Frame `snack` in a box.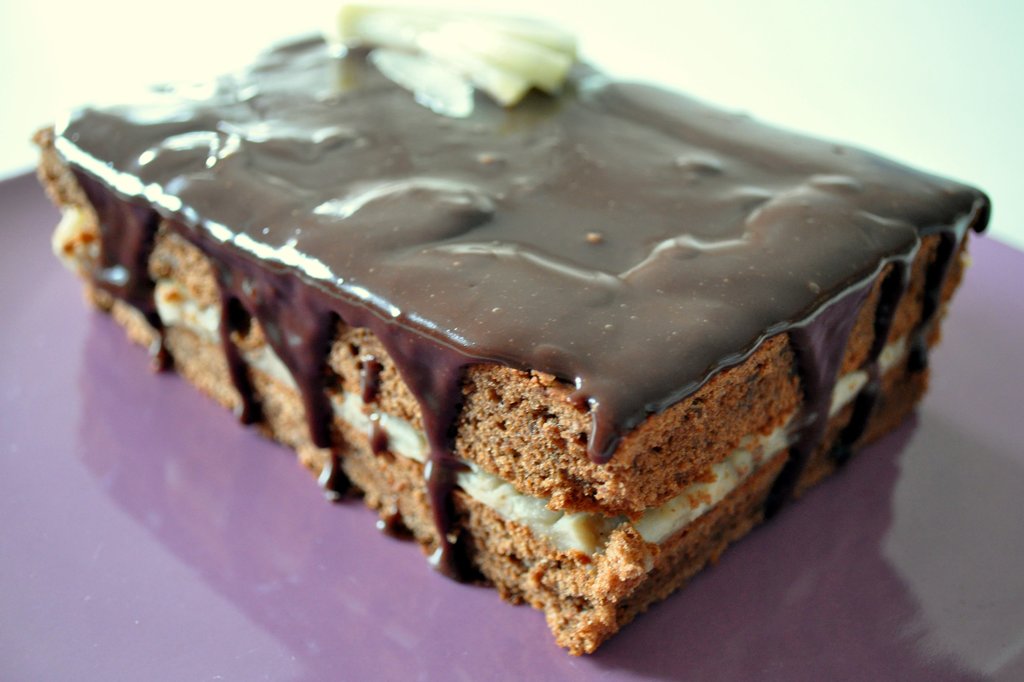
{"x1": 38, "y1": 28, "x2": 947, "y2": 663}.
